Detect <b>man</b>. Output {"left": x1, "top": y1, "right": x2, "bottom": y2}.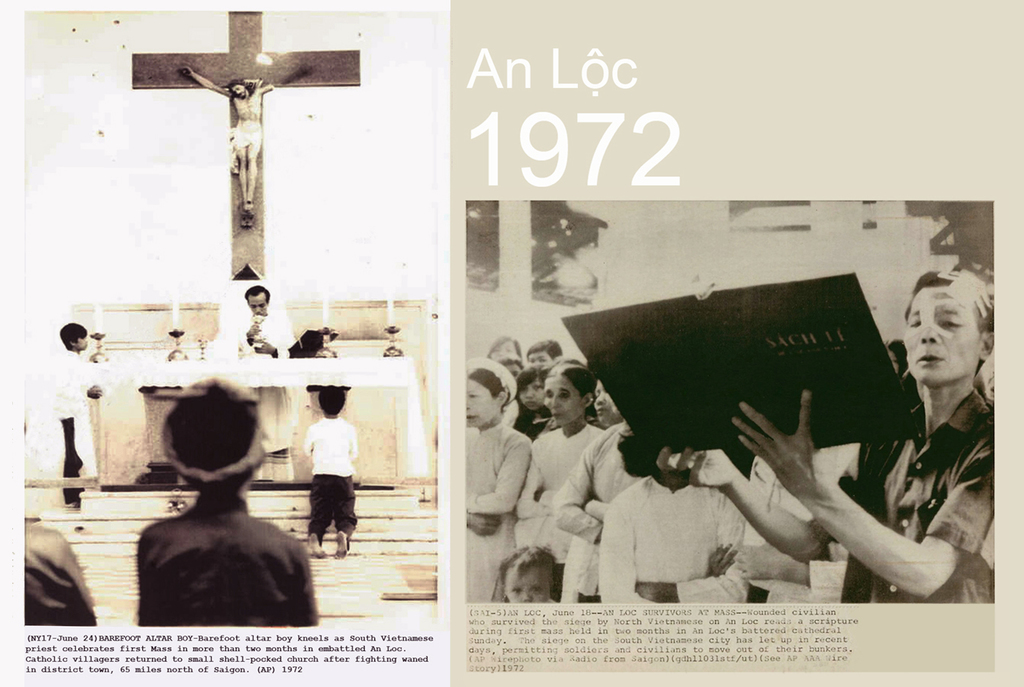
{"left": 236, "top": 284, "right": 292, "bottom": 479}.
